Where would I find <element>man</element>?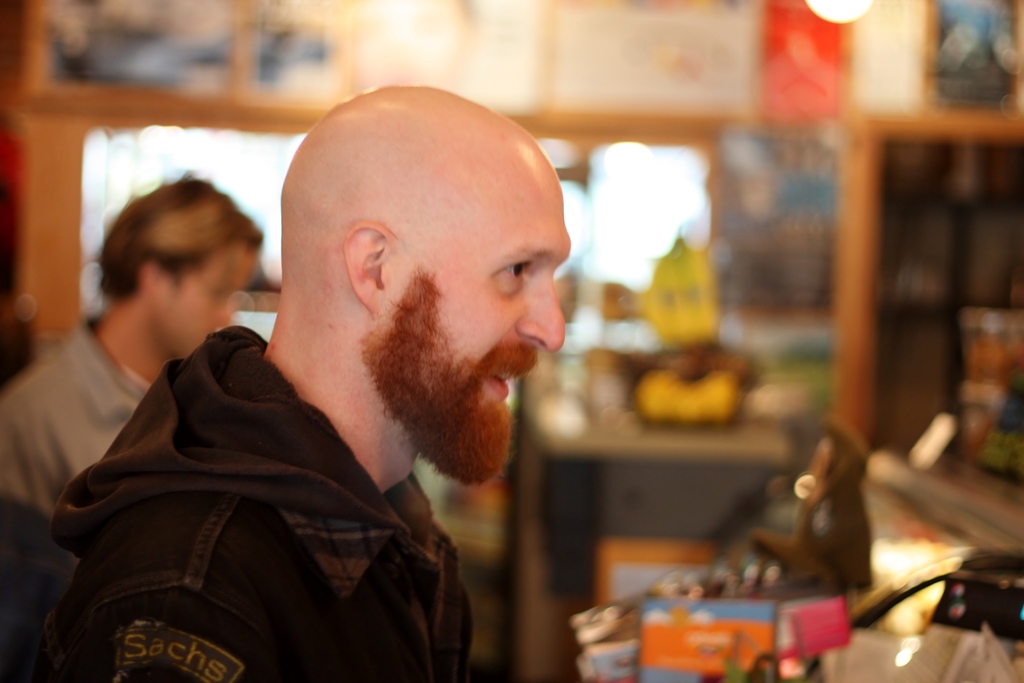
At bbox=[26, 81, 576, 682].
